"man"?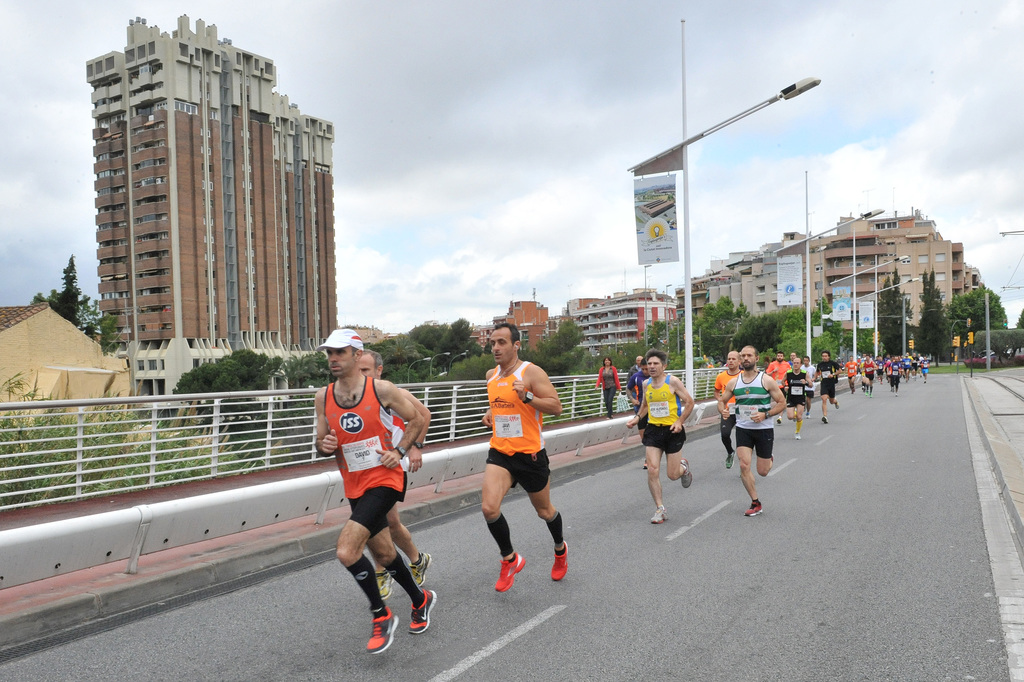
{"left": 716, "top": 344, "right": 788, "bottom": 516}
